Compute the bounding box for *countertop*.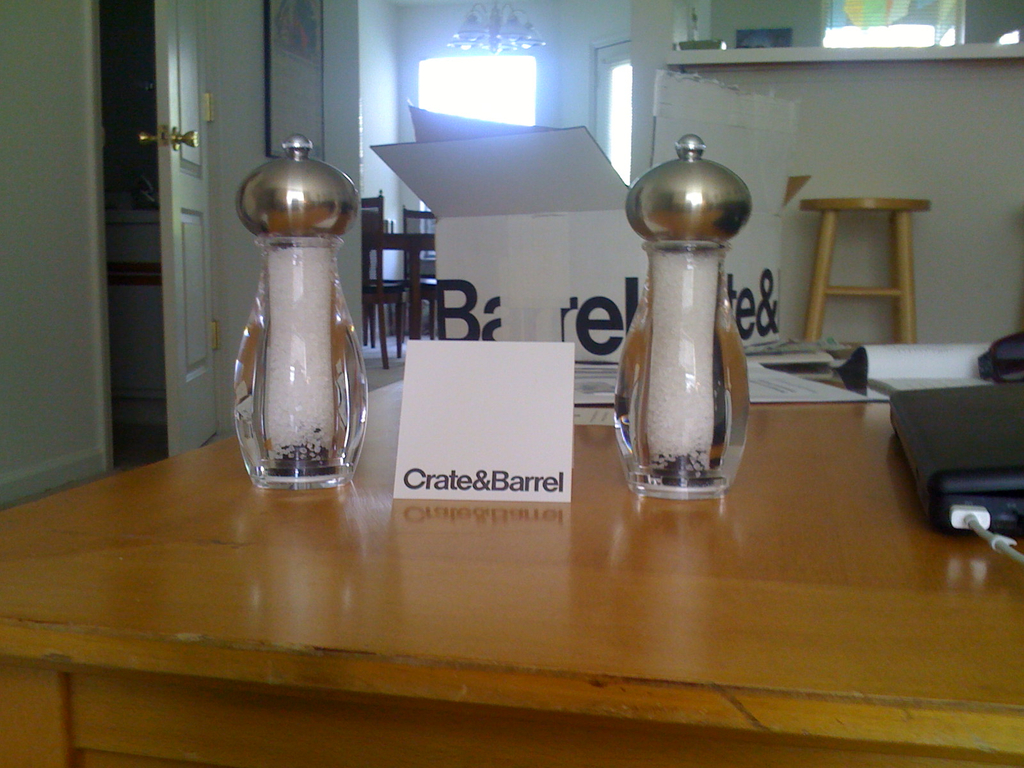
0, 330, 1023, 767.
